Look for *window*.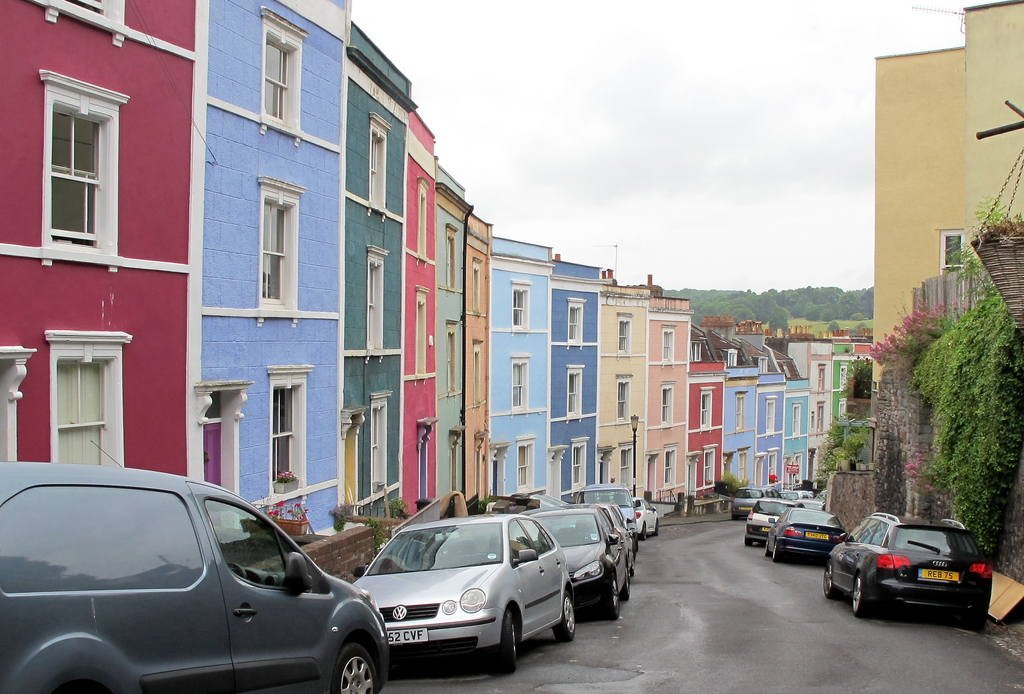
Found: x1=616, y1=311, x2=634, y2=349.
